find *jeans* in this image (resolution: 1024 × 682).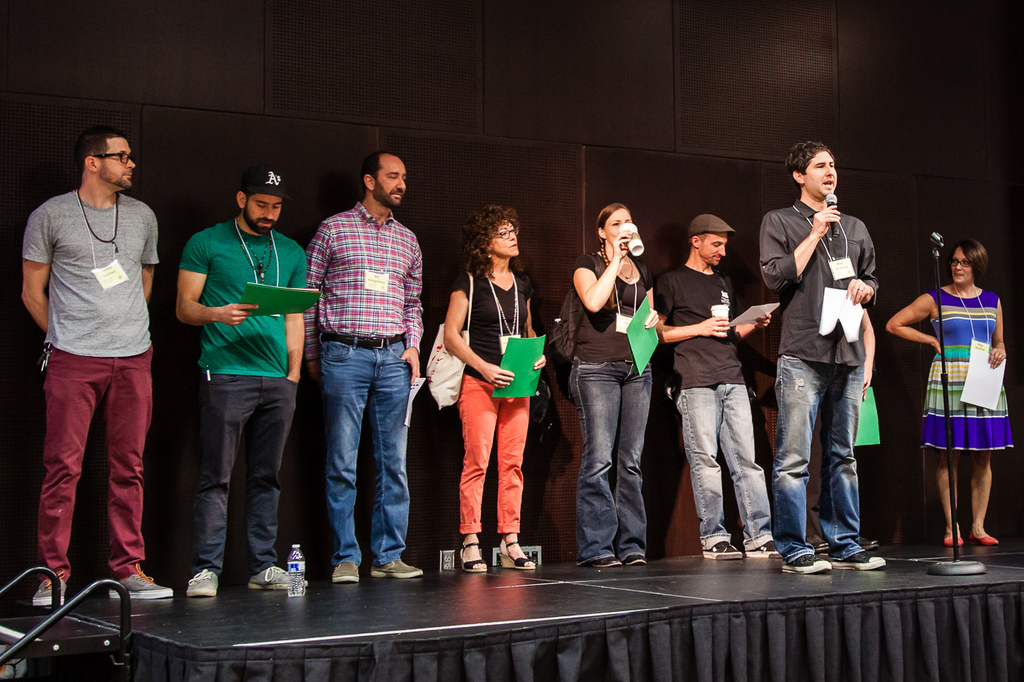
select_region(574, 349, 656, 558).
